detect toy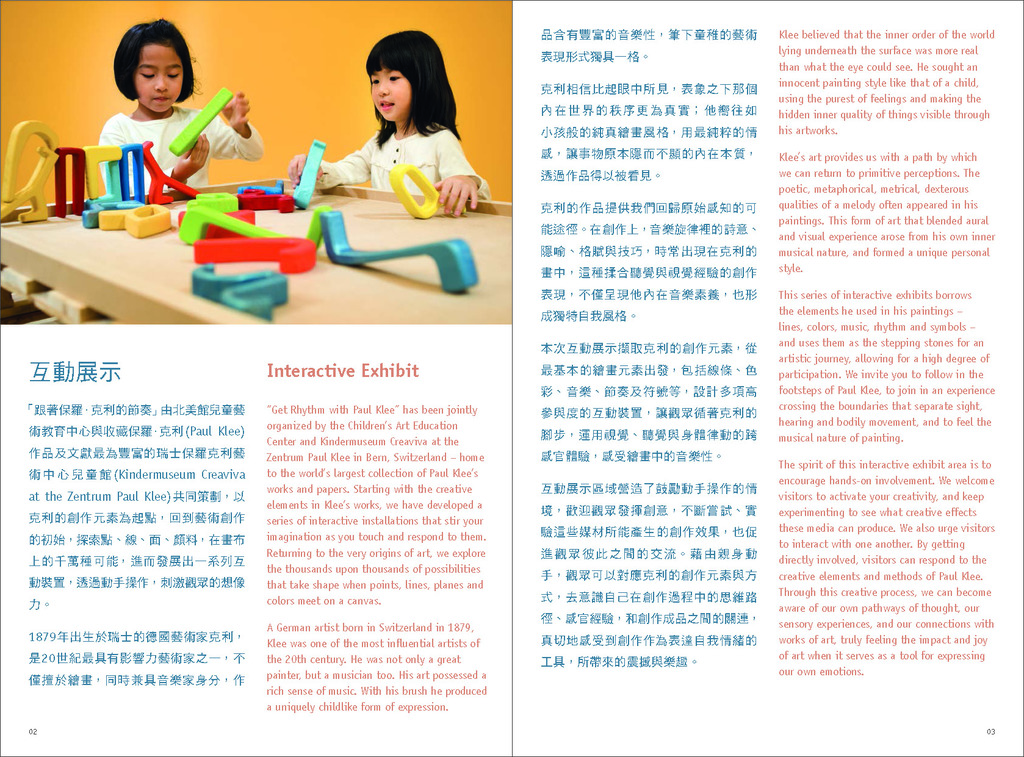
box=[323, 209, 478, 292]
